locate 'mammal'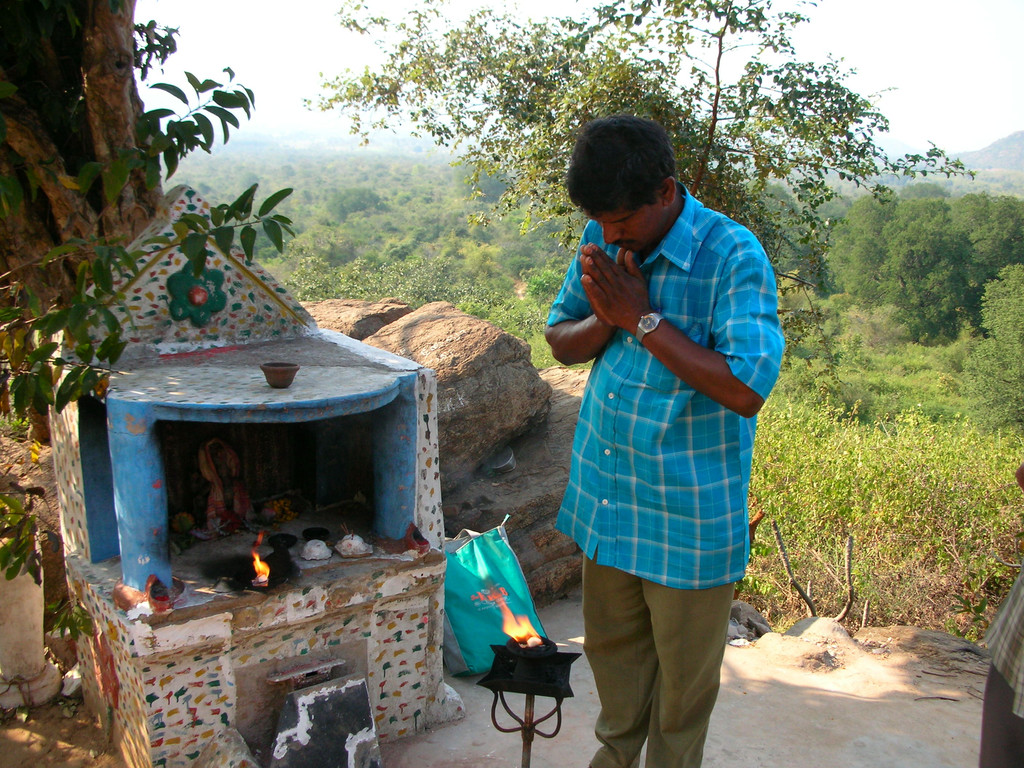
<bbox>543, 116, 788, 767</bbox>
